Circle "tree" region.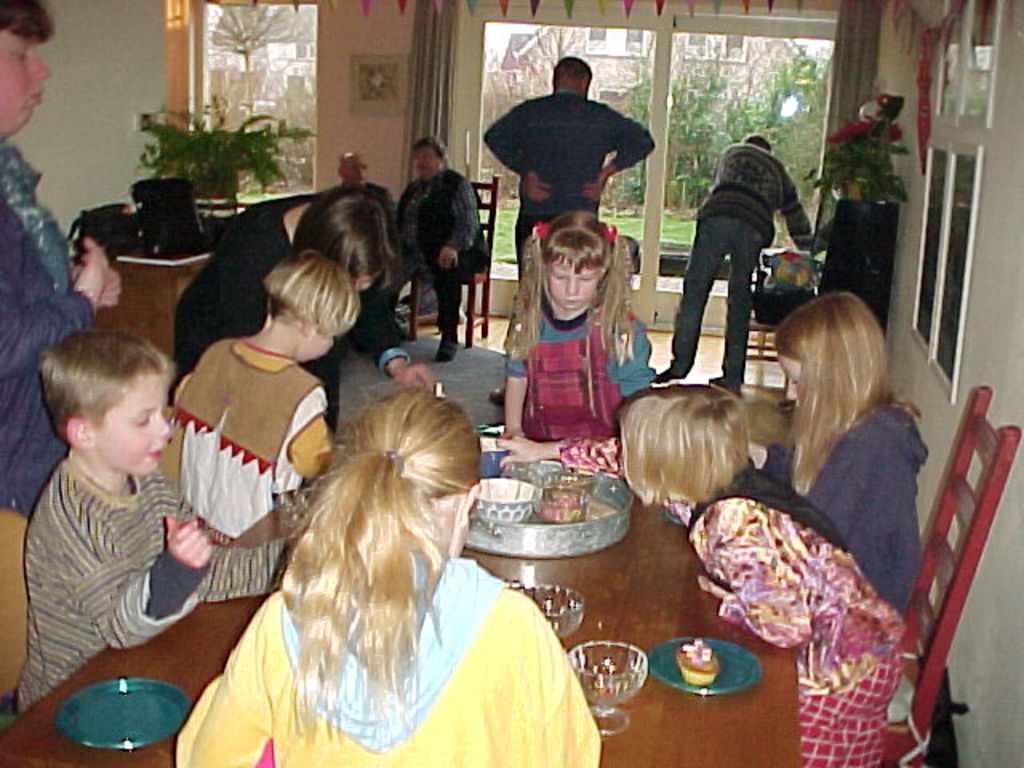
Region: (109, 99, 299, 186).
